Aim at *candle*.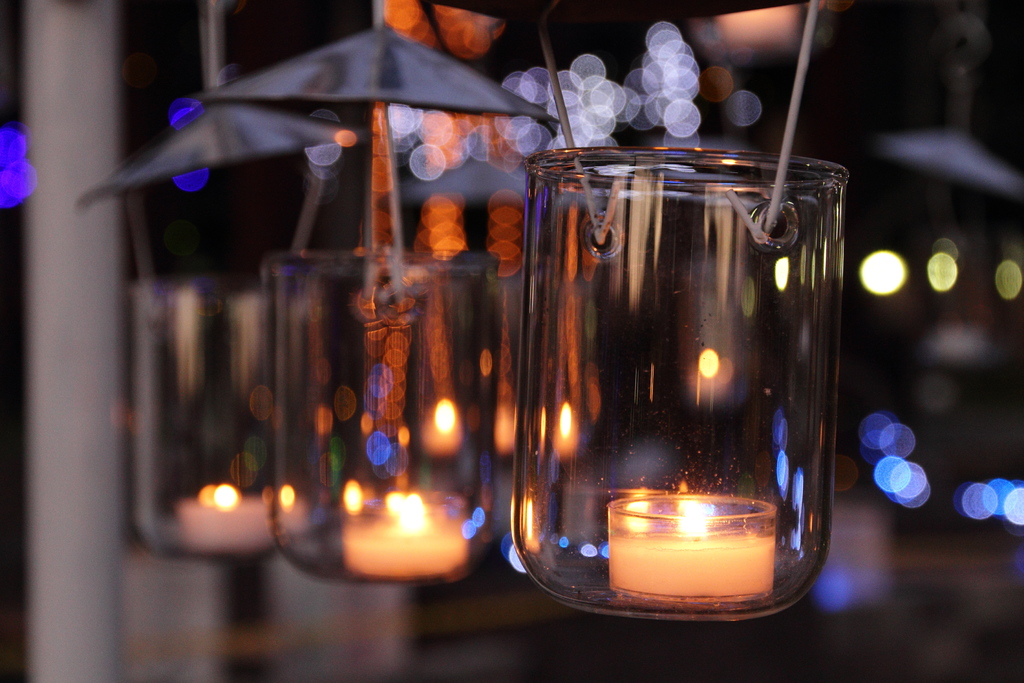
Aimed at Rect(607, 498, 778, 602).
